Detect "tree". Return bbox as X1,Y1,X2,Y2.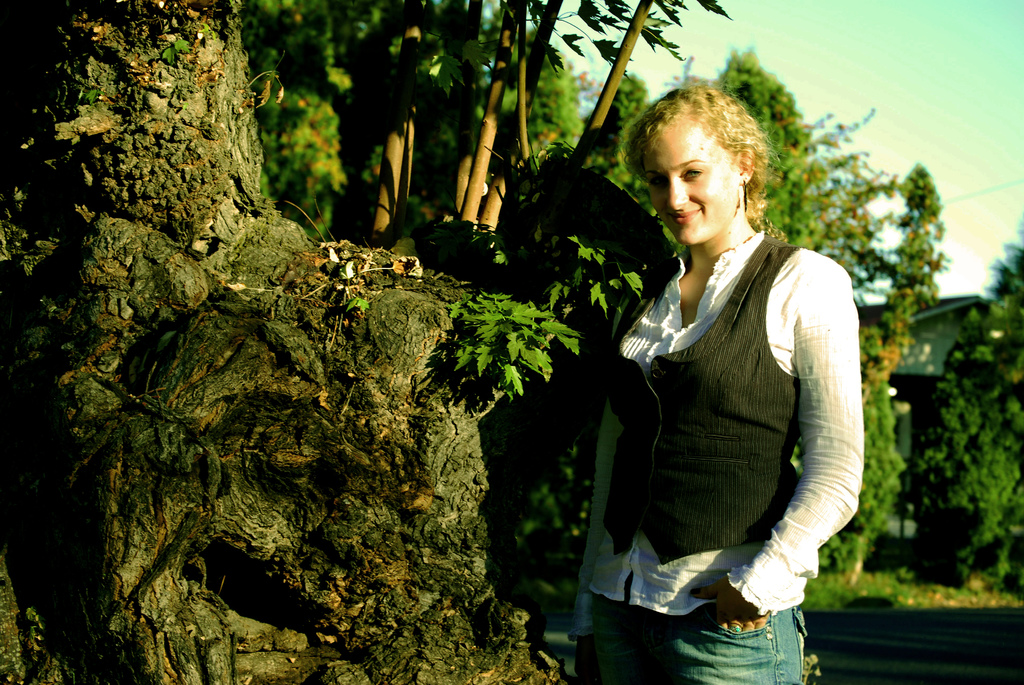
0,0,568,684.
